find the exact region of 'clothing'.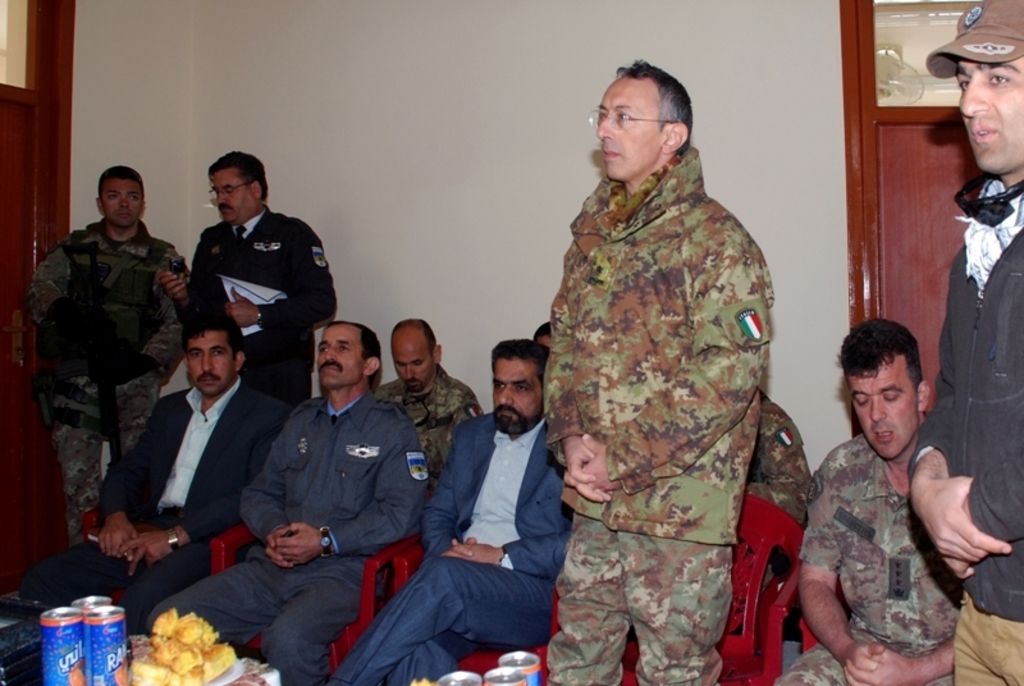
Exact region: crop(333, 410, 571, 685).
